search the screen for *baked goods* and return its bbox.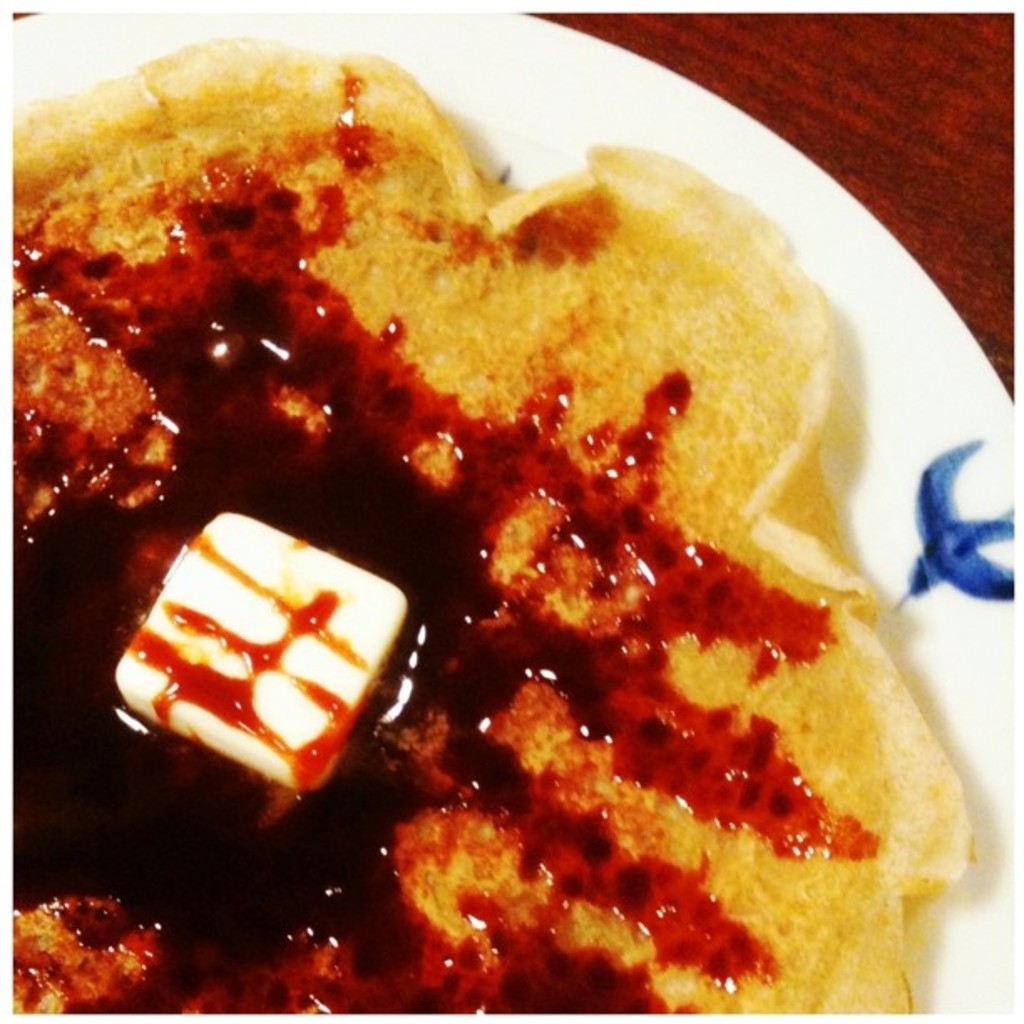
Found: <bbox>13, 35, 969, 1011</bbox>.
